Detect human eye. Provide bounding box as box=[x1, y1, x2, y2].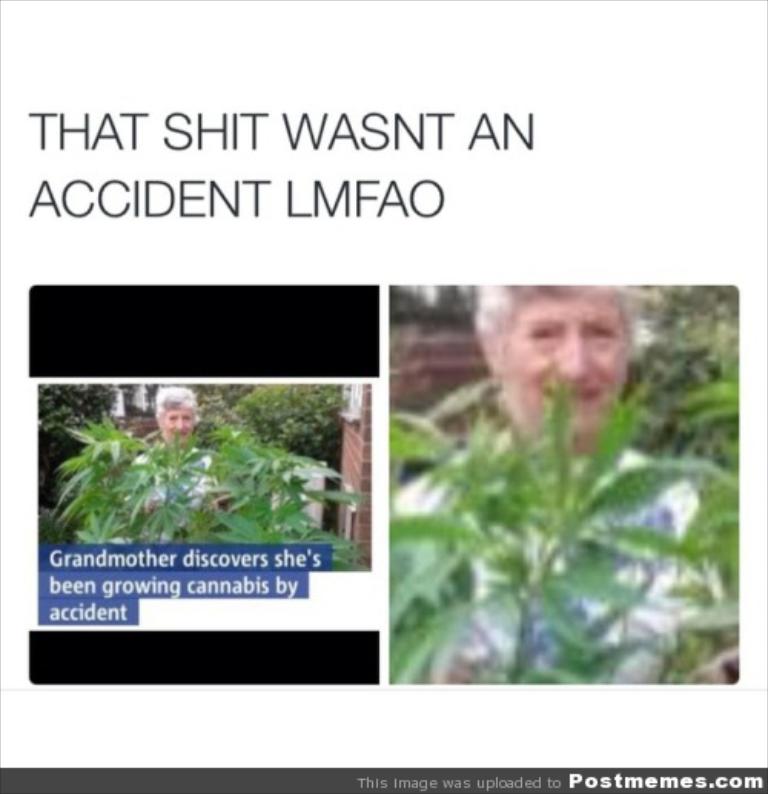
box=[587, 321, 617, 344].
